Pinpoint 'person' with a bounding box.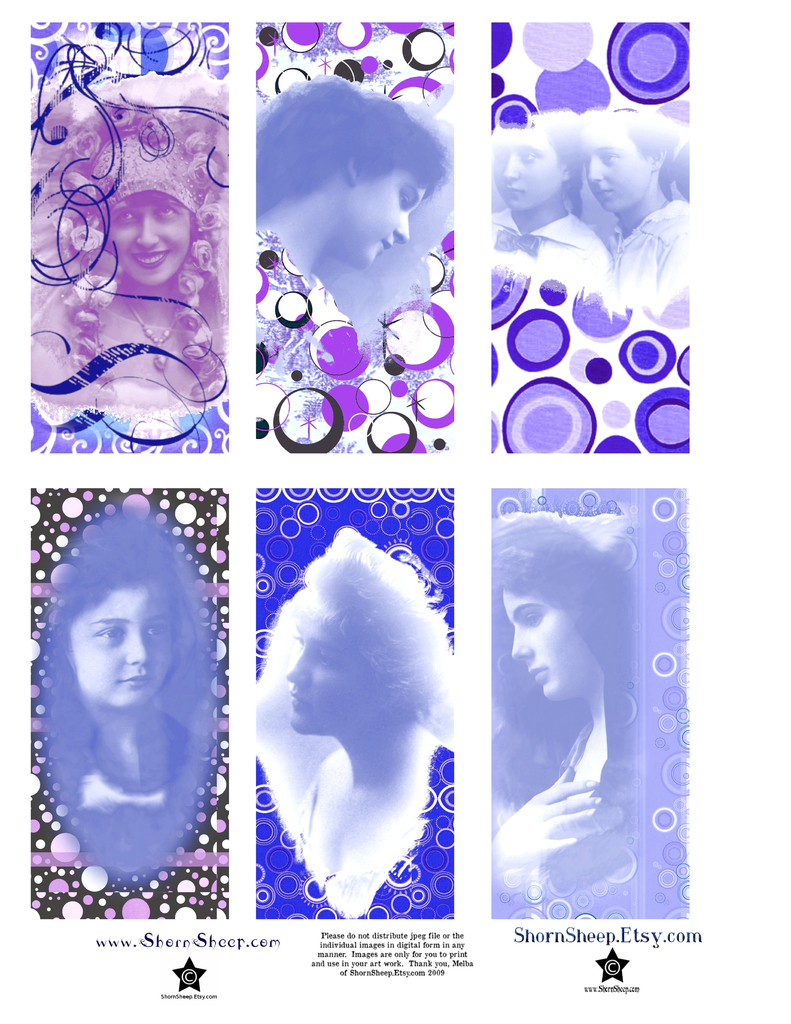
<box>286,524,456,921</box>.
